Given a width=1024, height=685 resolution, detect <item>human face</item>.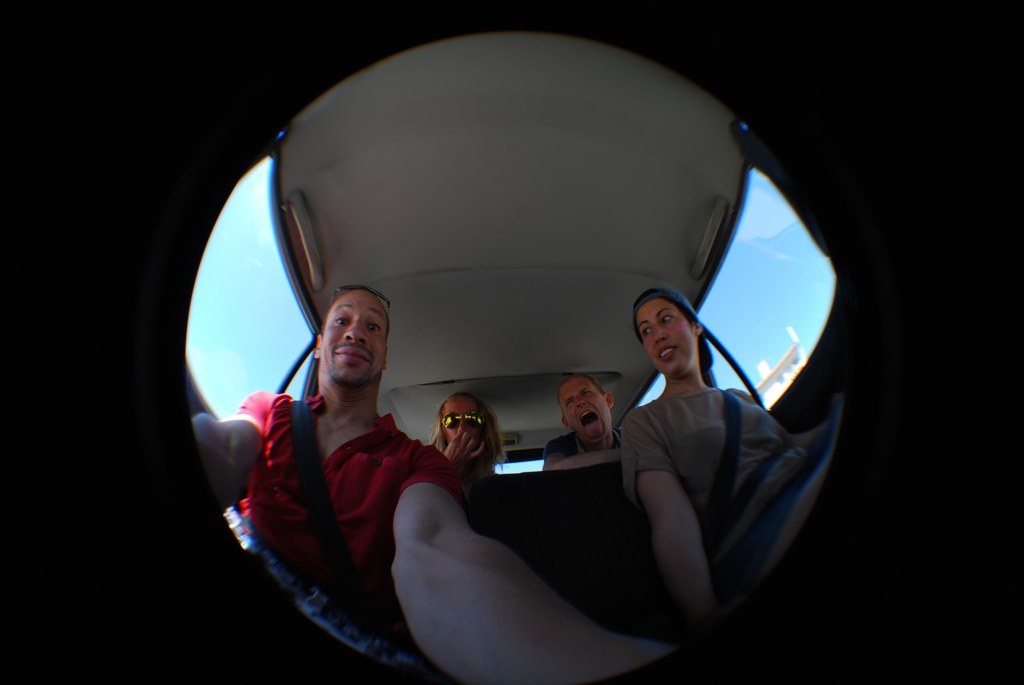
l=441, t=395, r=488, b=451.
